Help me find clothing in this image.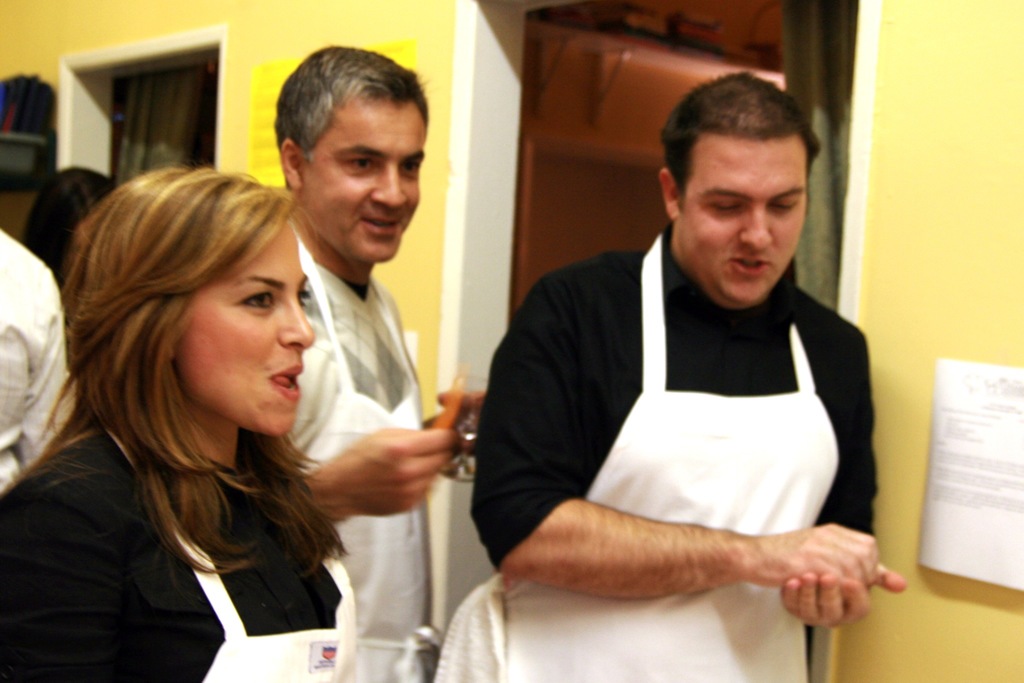
Found it: 278, 238, 428, 682.
